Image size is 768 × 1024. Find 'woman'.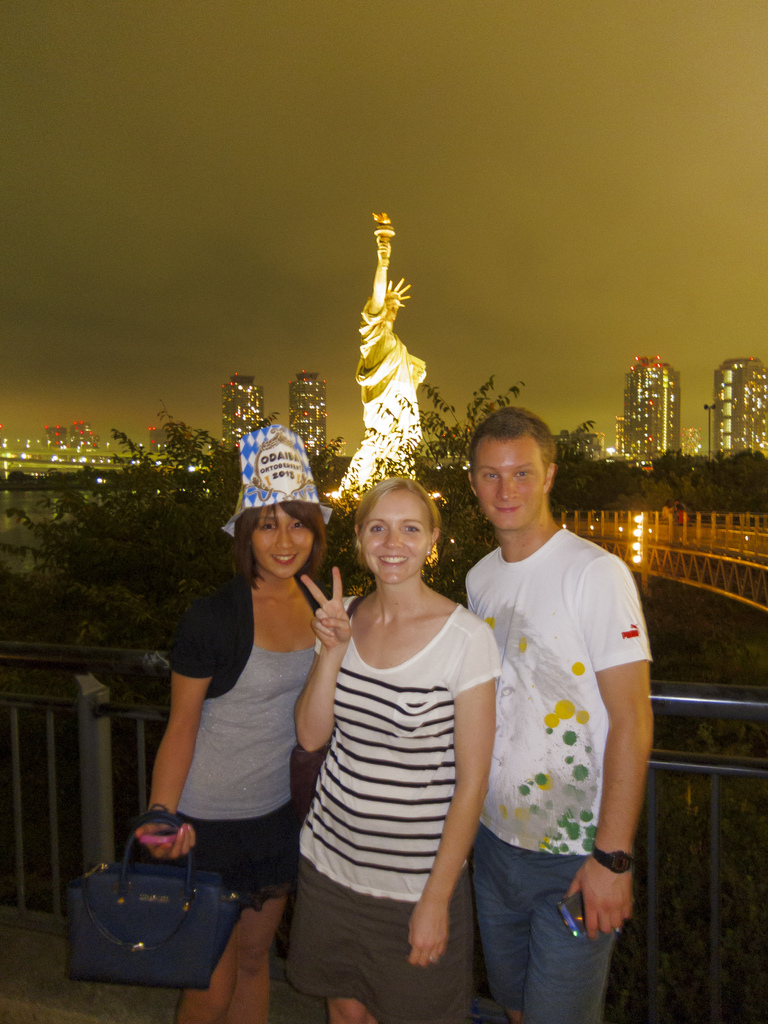
x1=296, y1=415, x2=495, y2=1023.
